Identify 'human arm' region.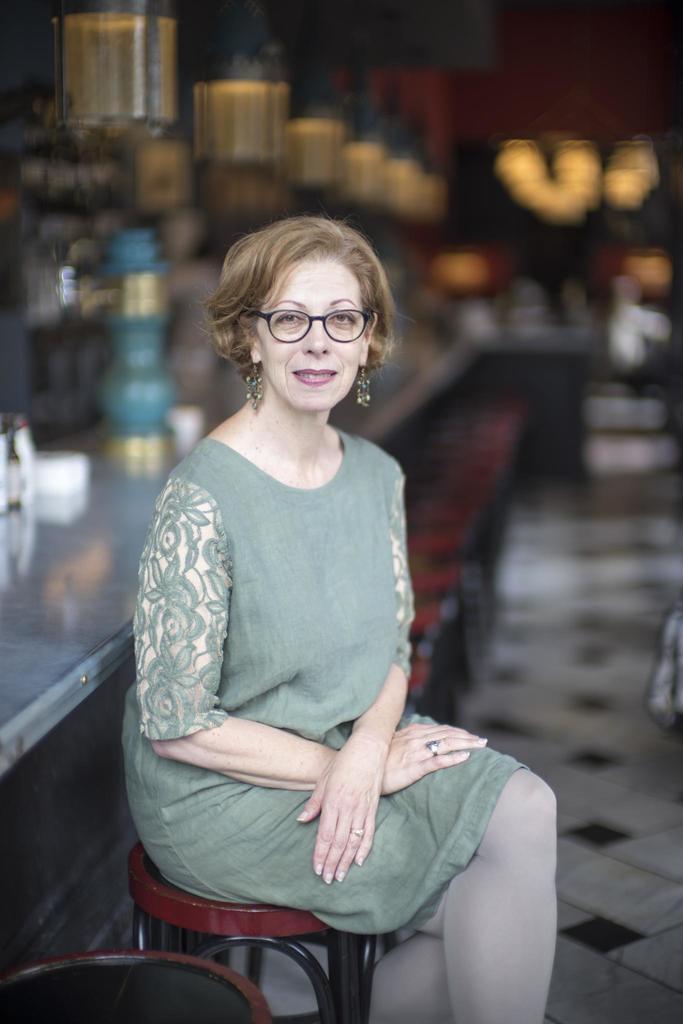
Region: rect(299, 454, 424, 890).
